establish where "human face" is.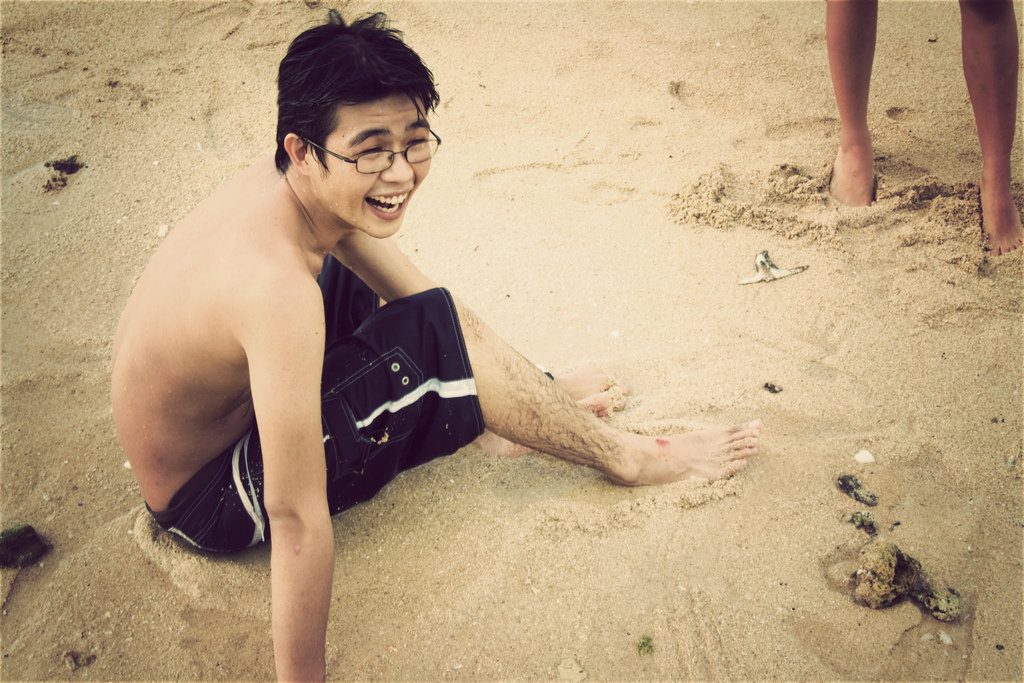
Established at <box>302,95,438,235</box>.
